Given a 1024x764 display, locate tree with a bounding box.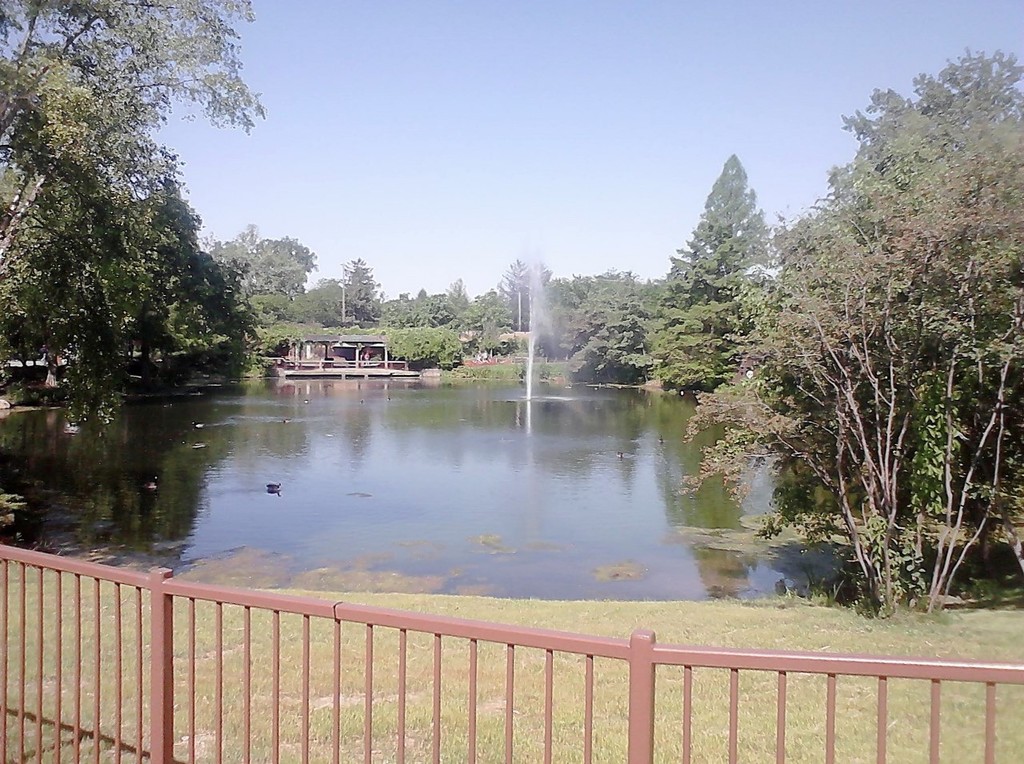
Located: Rect(174, 195, 262, 378).
